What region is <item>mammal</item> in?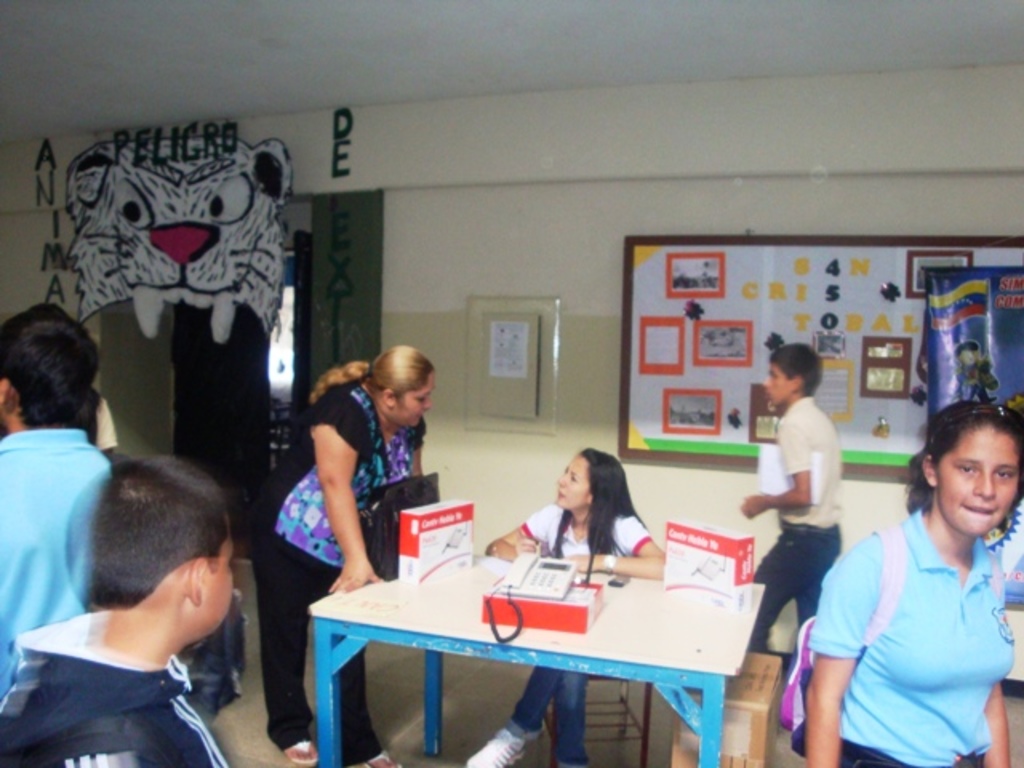
left=742, top=344, right=845, bottom=755.
